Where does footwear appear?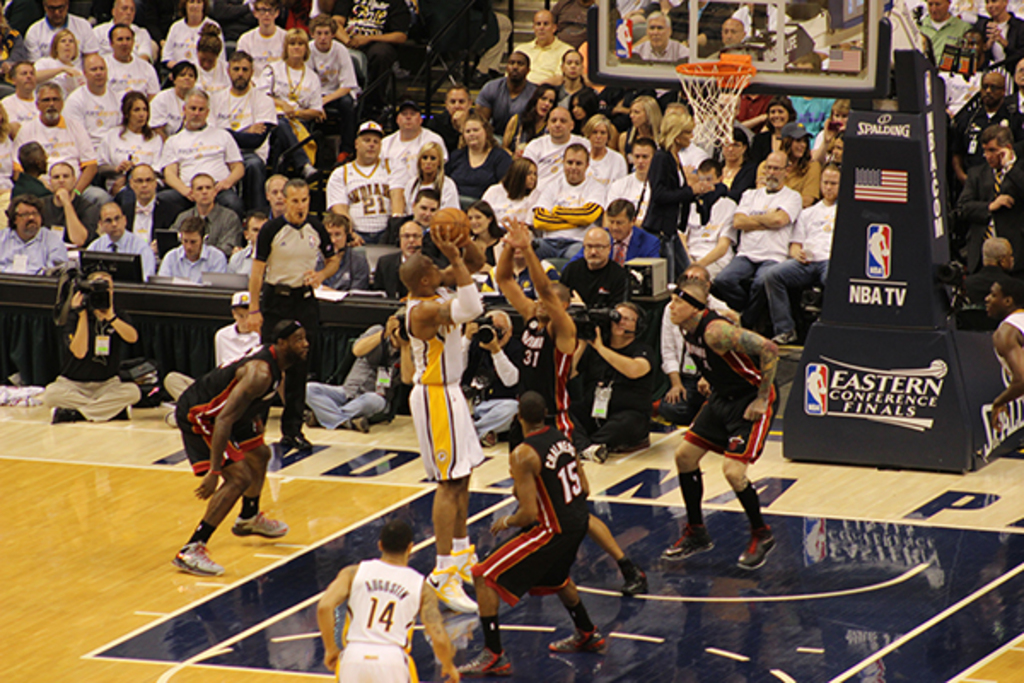
Appears at region(113, 400, 138, 425).
